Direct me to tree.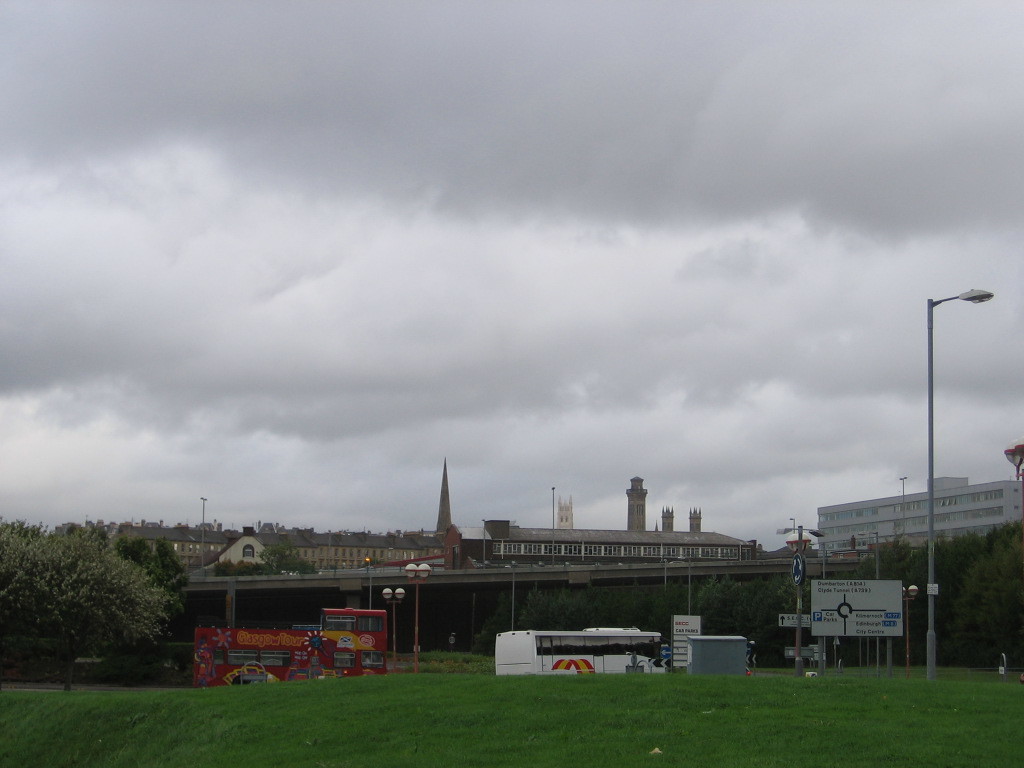
Direction: {"left": 112, "top": 536, "right": 130, "bottom": 566}.
